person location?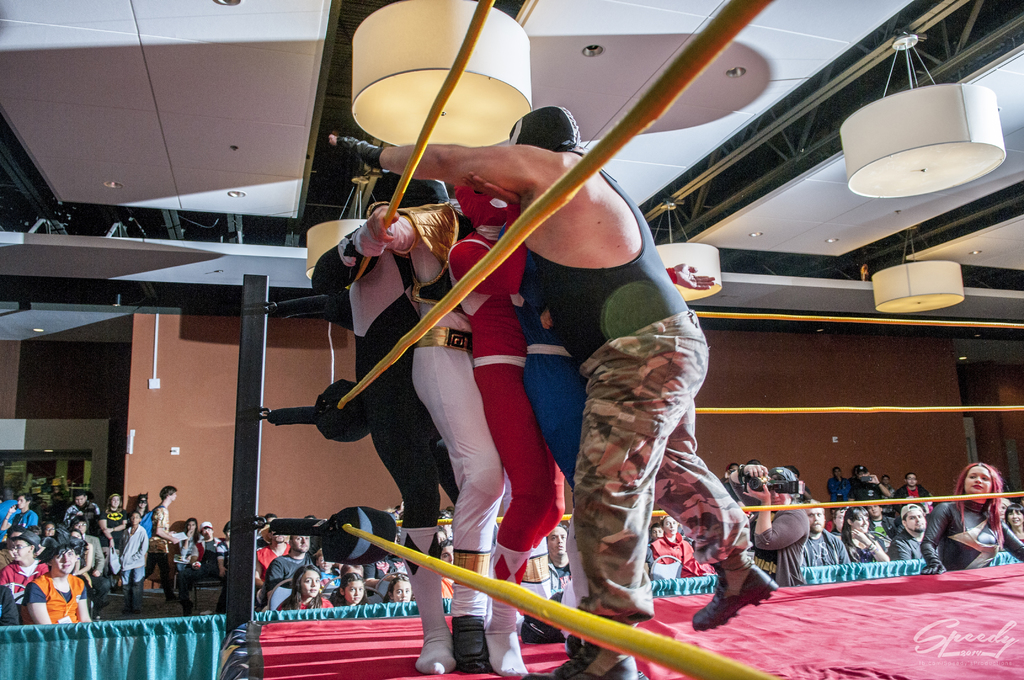
729 457 808 579
